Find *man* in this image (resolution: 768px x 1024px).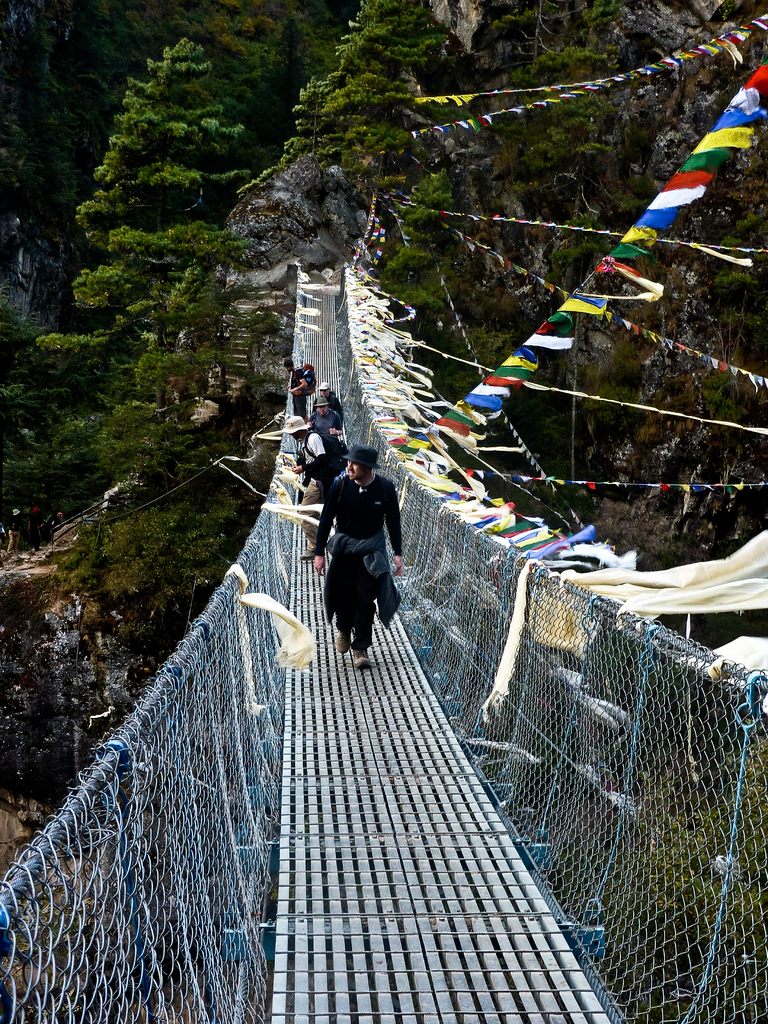
x1=310, y1=397, x2=342, y2=440.
